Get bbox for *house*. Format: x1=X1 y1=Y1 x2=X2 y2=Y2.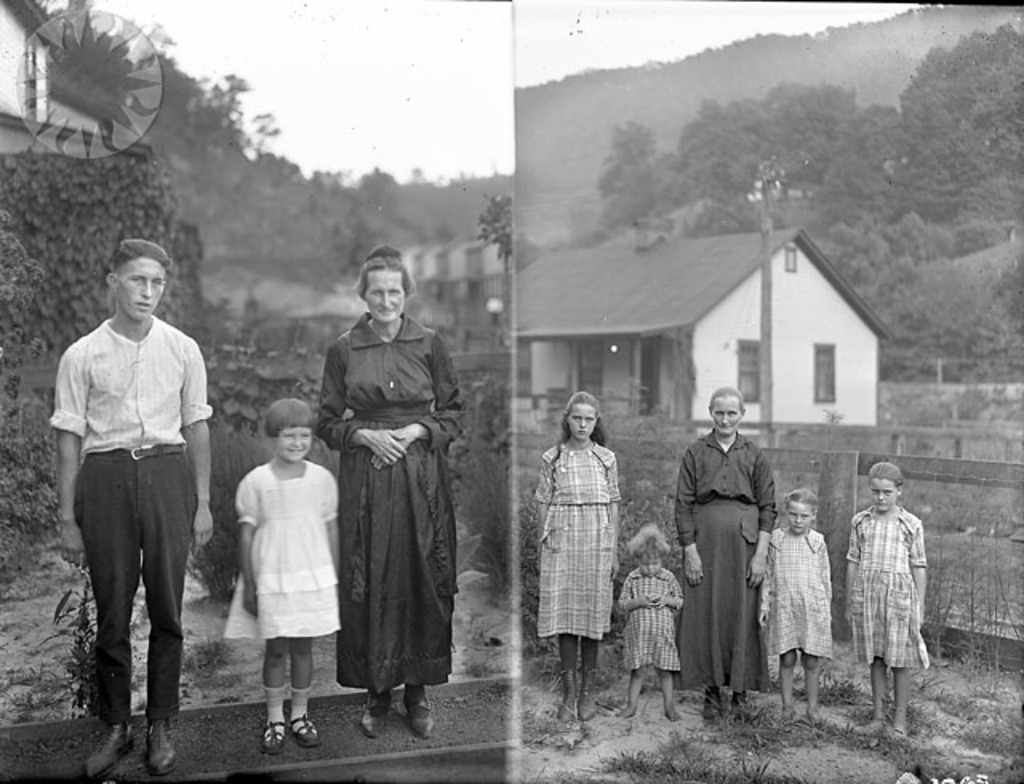
x1=402 y1=234 x2=512 y2=293.
